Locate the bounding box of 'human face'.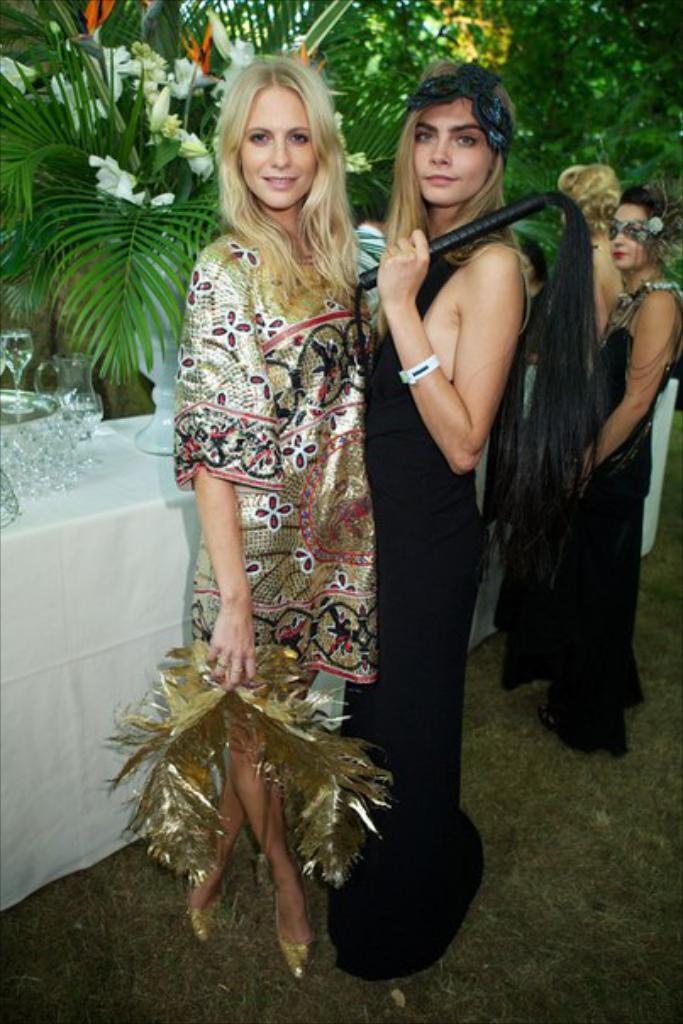
Bounding box: 610 212 644 271.
